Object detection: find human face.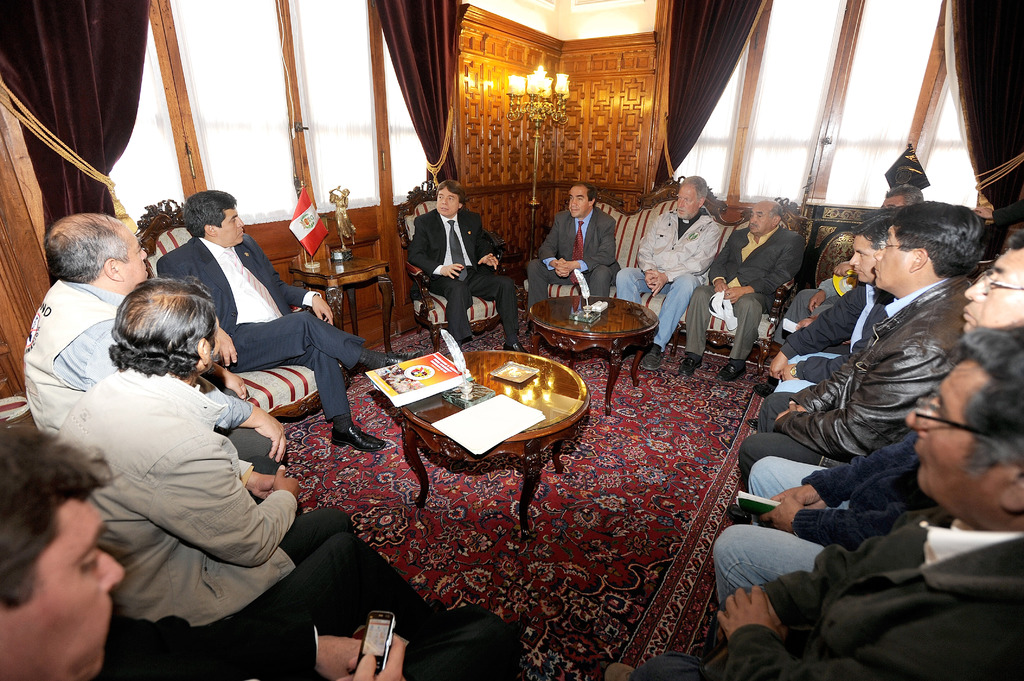
(124,233,147,287).
